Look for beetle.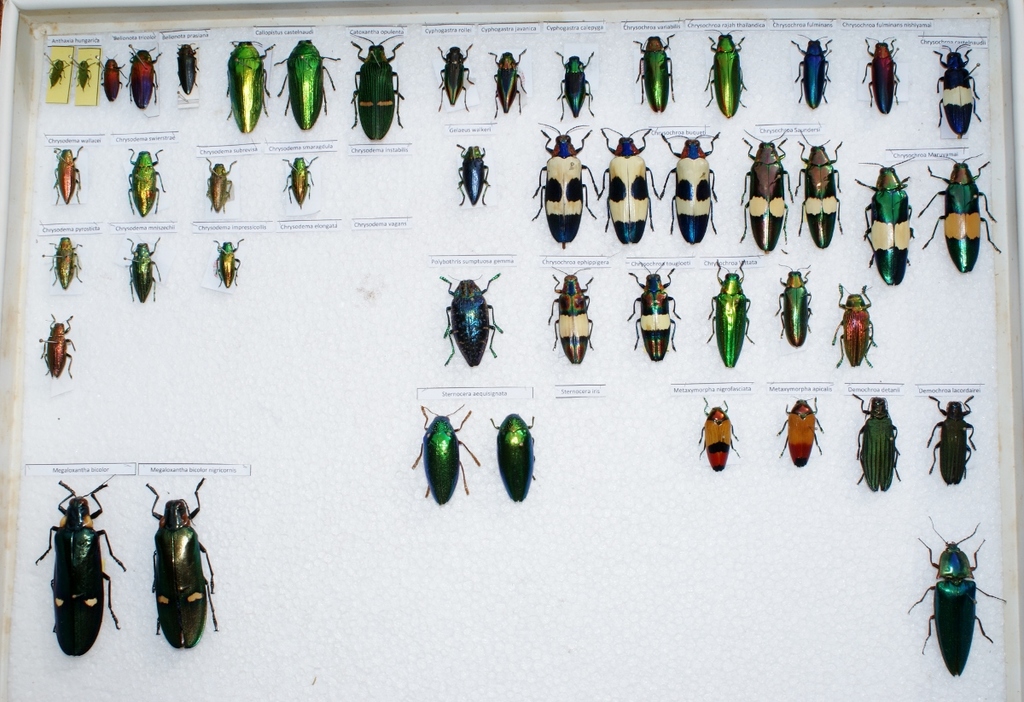
Found: rect(602, 128, 658, 239).
